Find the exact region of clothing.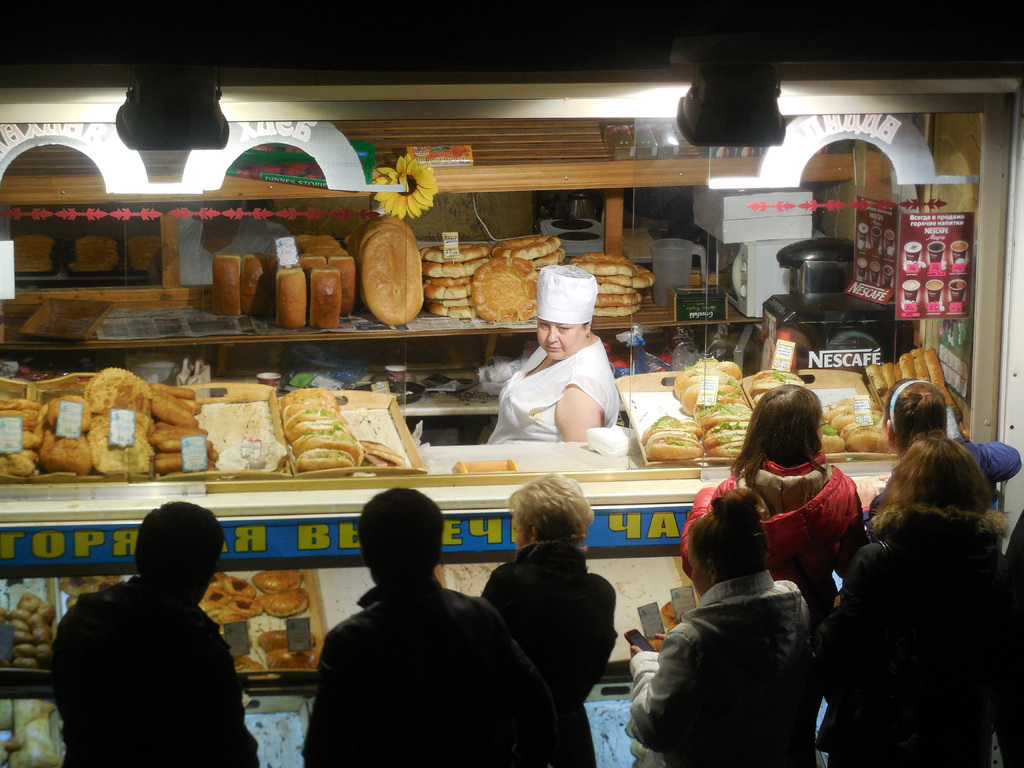
Exact region: Rect(483, 552, 618, 767).
